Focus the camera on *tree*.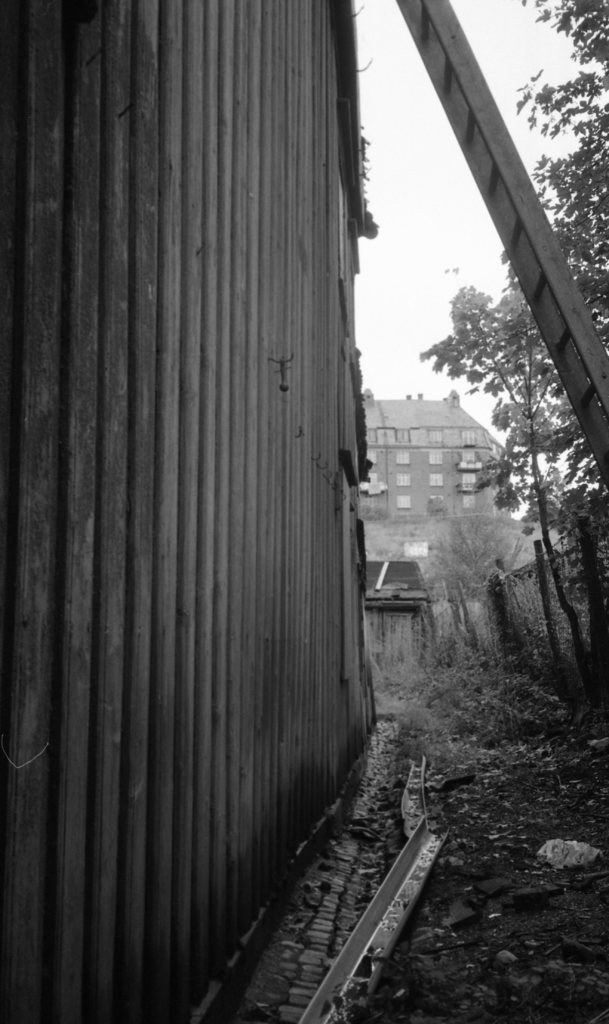
Focus region: x1=416 y1=0 x2=608 y2=731.
